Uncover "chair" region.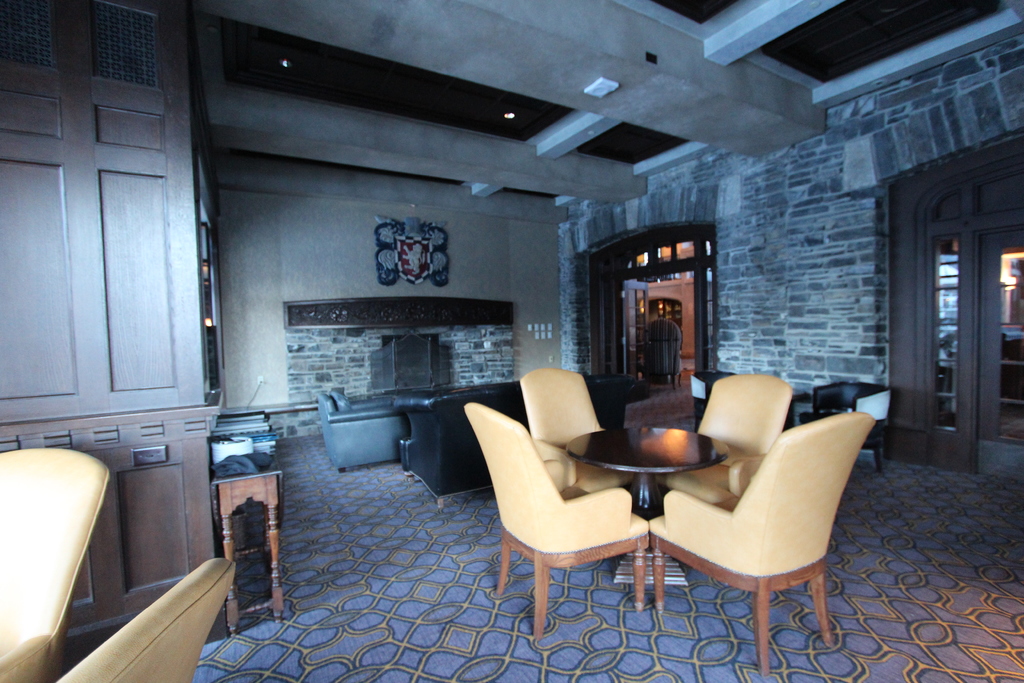
Uncovered: crop(642, 413, 881, 673).
